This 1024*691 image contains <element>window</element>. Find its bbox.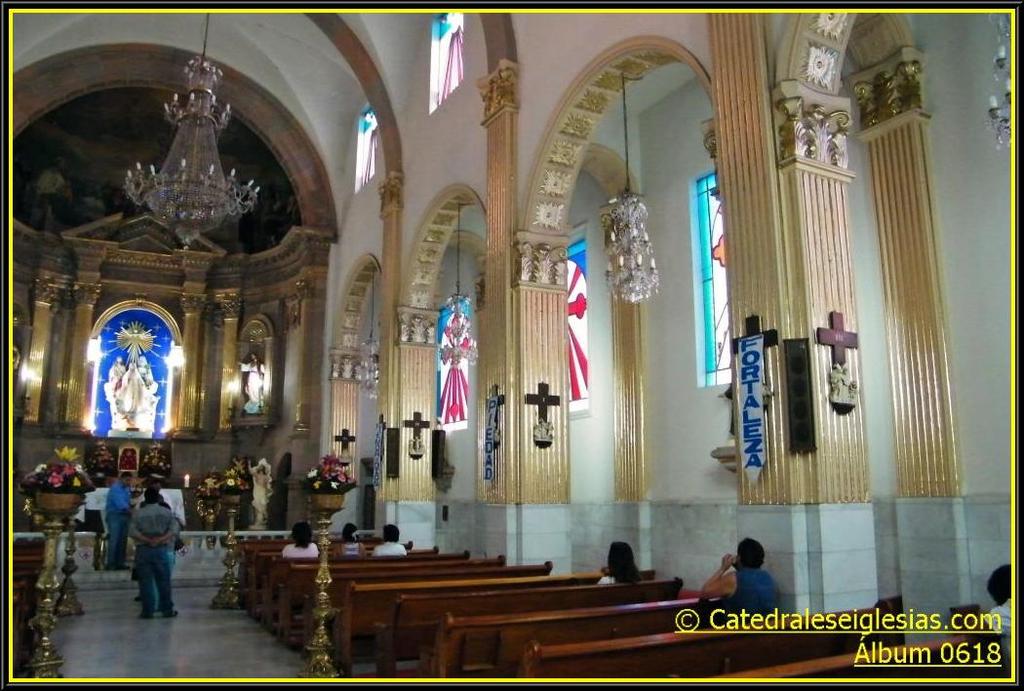
562, 242, 588, 410.
